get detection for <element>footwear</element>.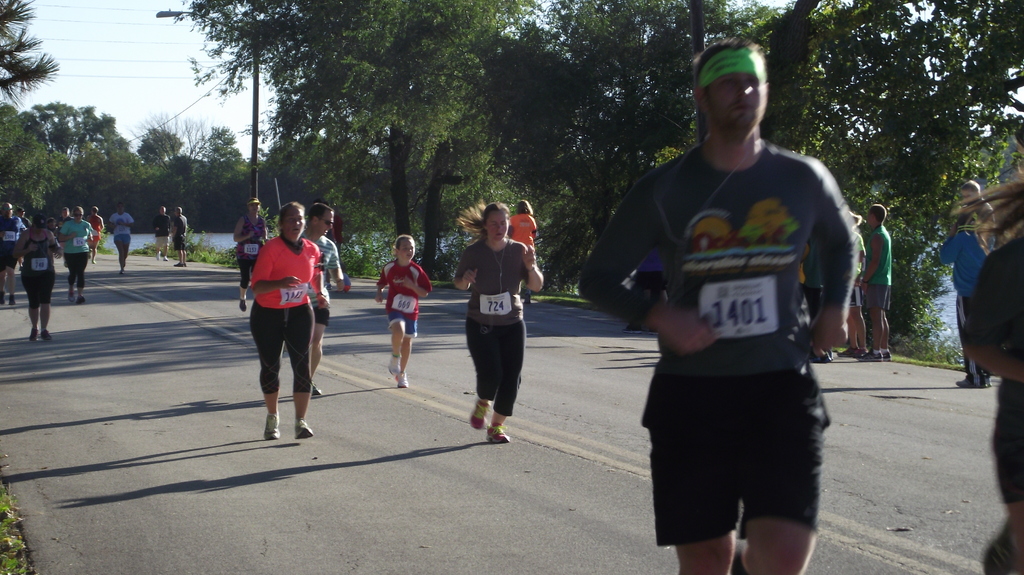
Detection: pyautogui.locateOnScreen(70, 294, 73, 302).
